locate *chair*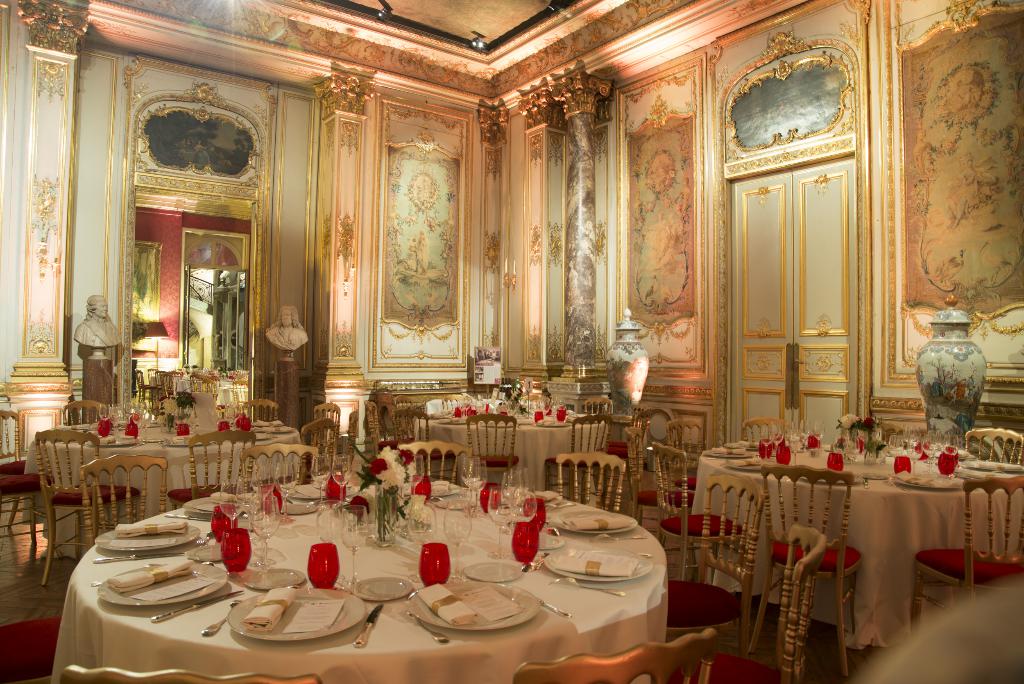
locate(605, 403, 653, 456)
